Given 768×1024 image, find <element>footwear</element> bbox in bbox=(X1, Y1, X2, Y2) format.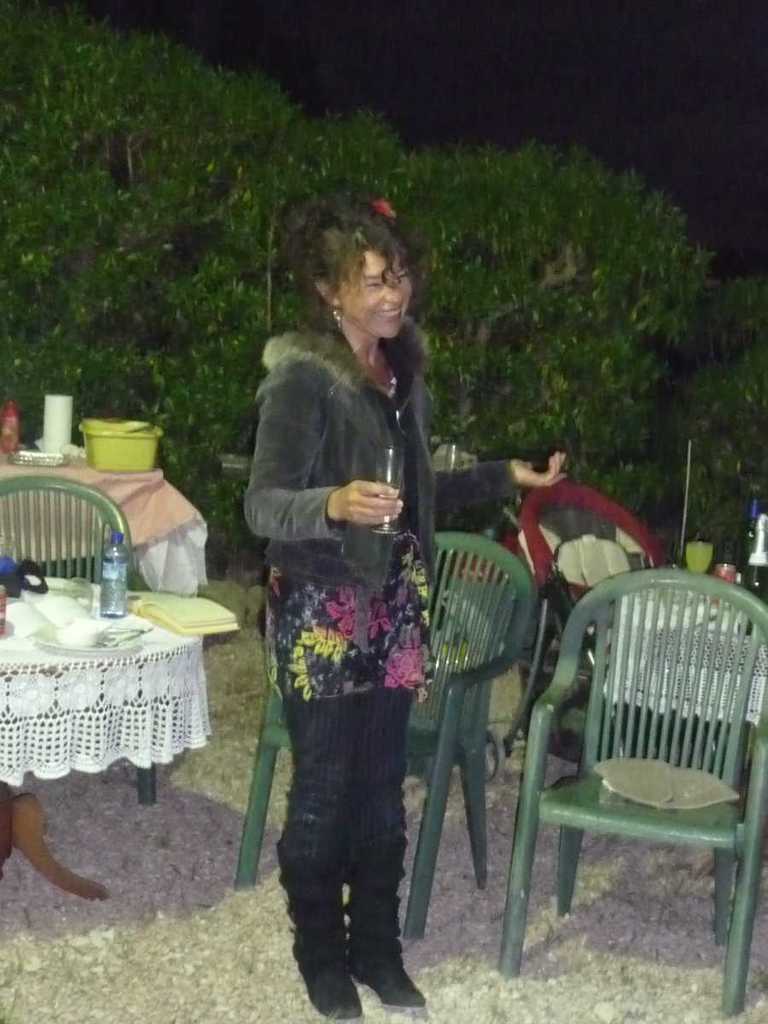
bbox=(347, 942, 438, 1023).
